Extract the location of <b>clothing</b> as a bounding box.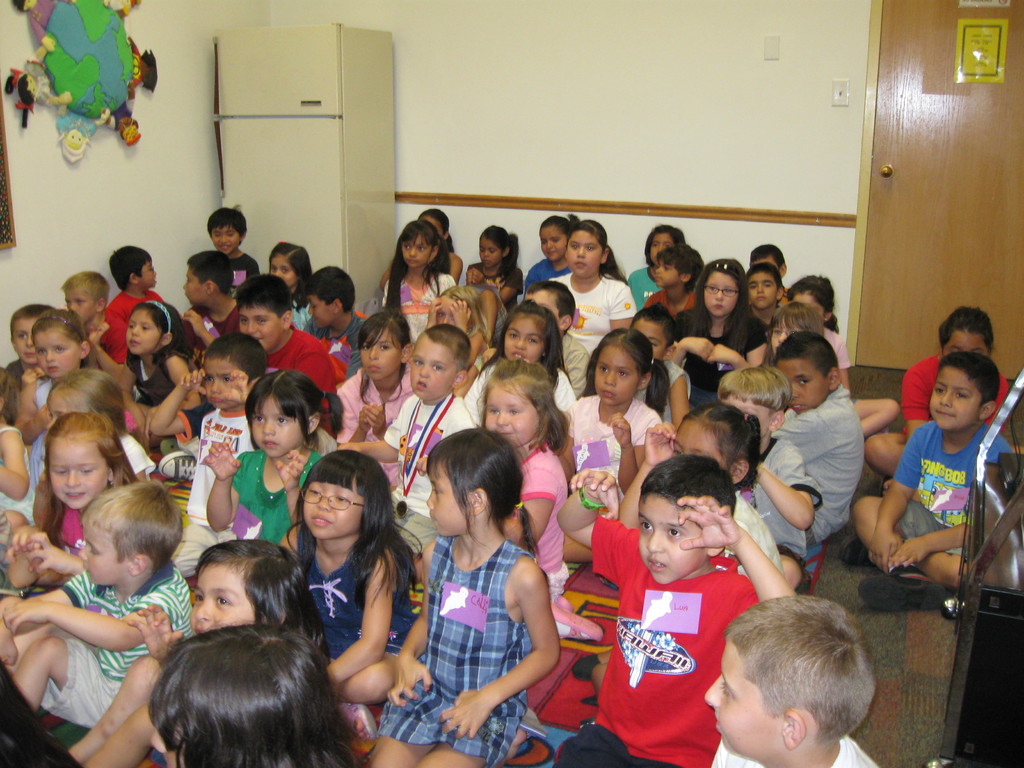
(468,261,526,313).
